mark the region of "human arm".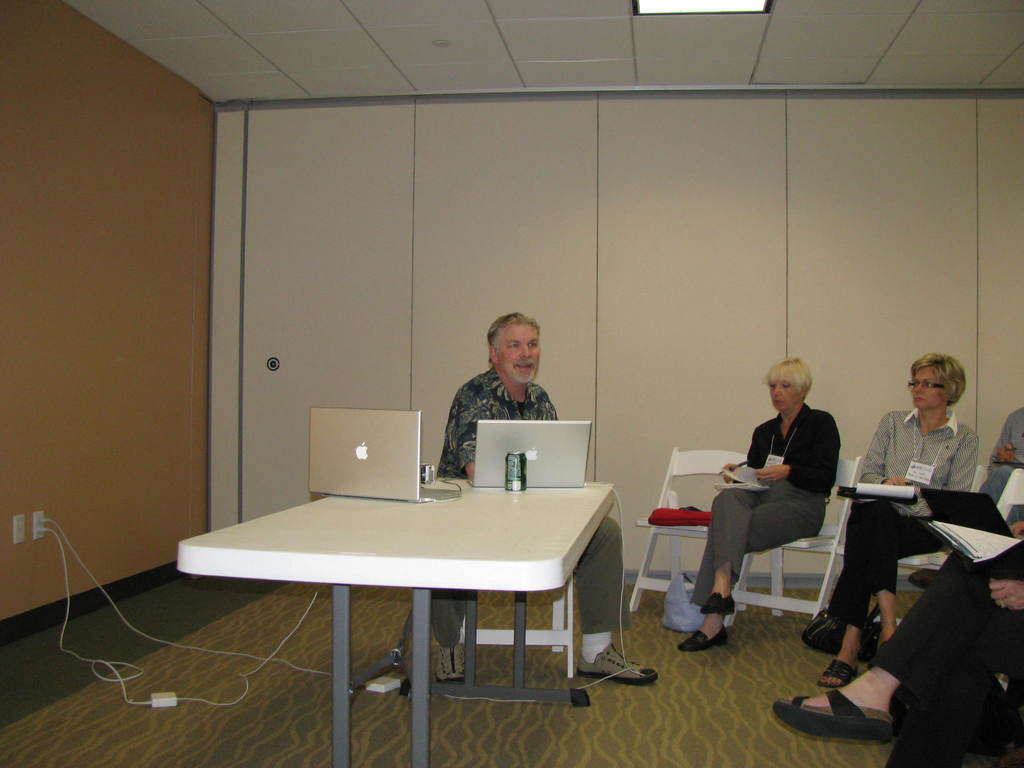
Region: [left=454, top=377, right=499, bottom=488].
